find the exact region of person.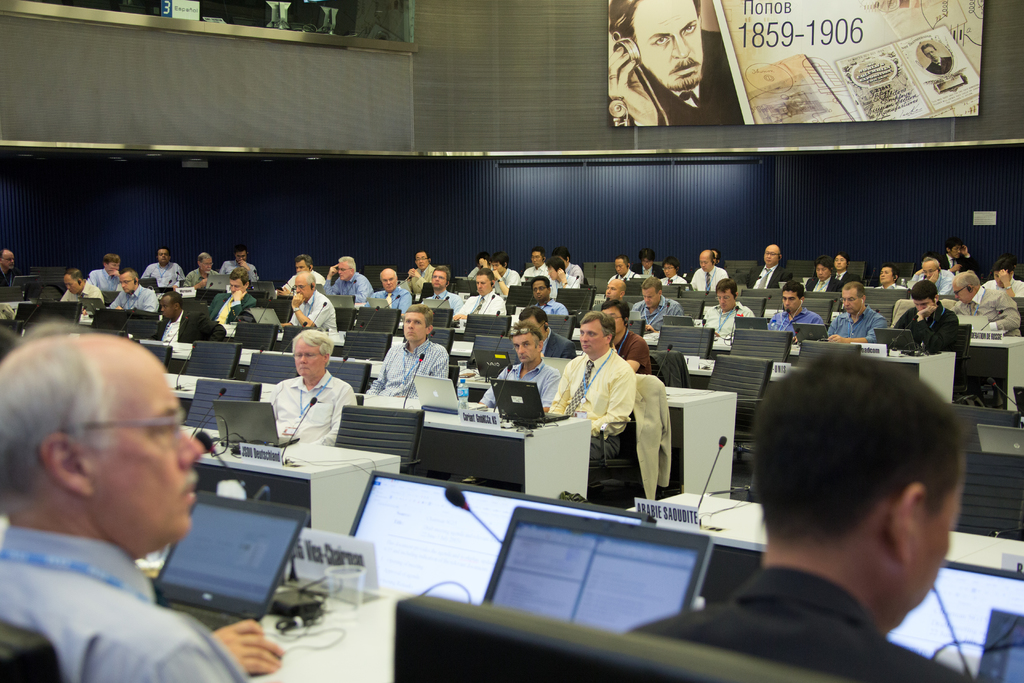
Exact region: [0,325,285,682].
